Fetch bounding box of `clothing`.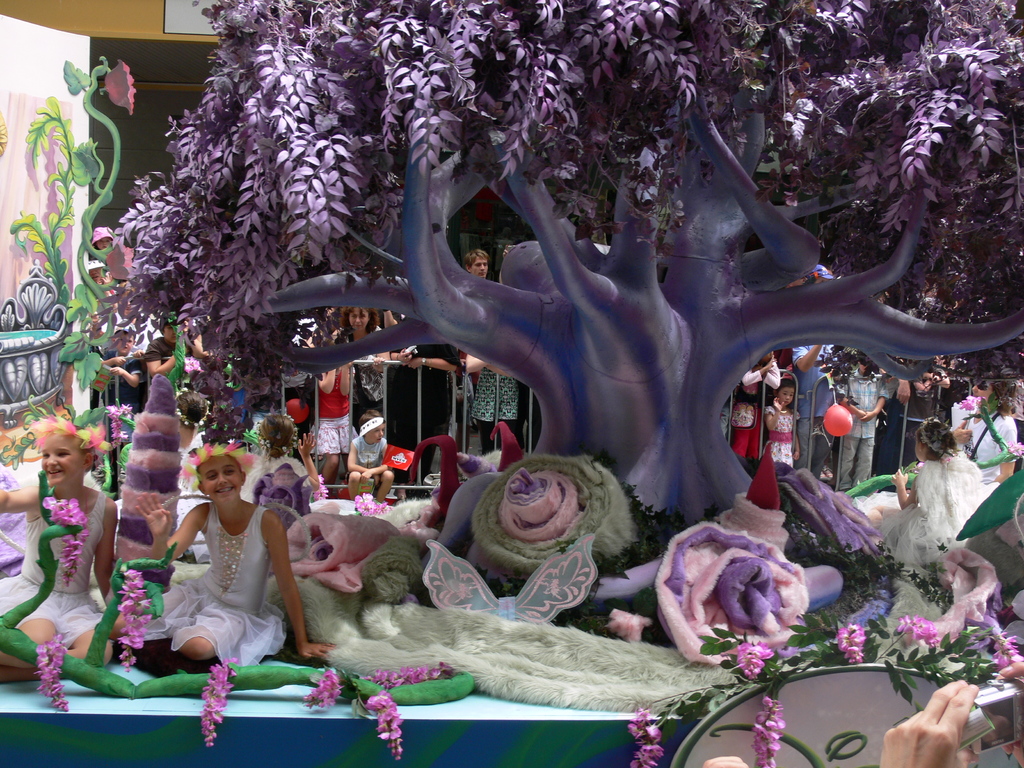
Bbox: 863,445,995,574.
